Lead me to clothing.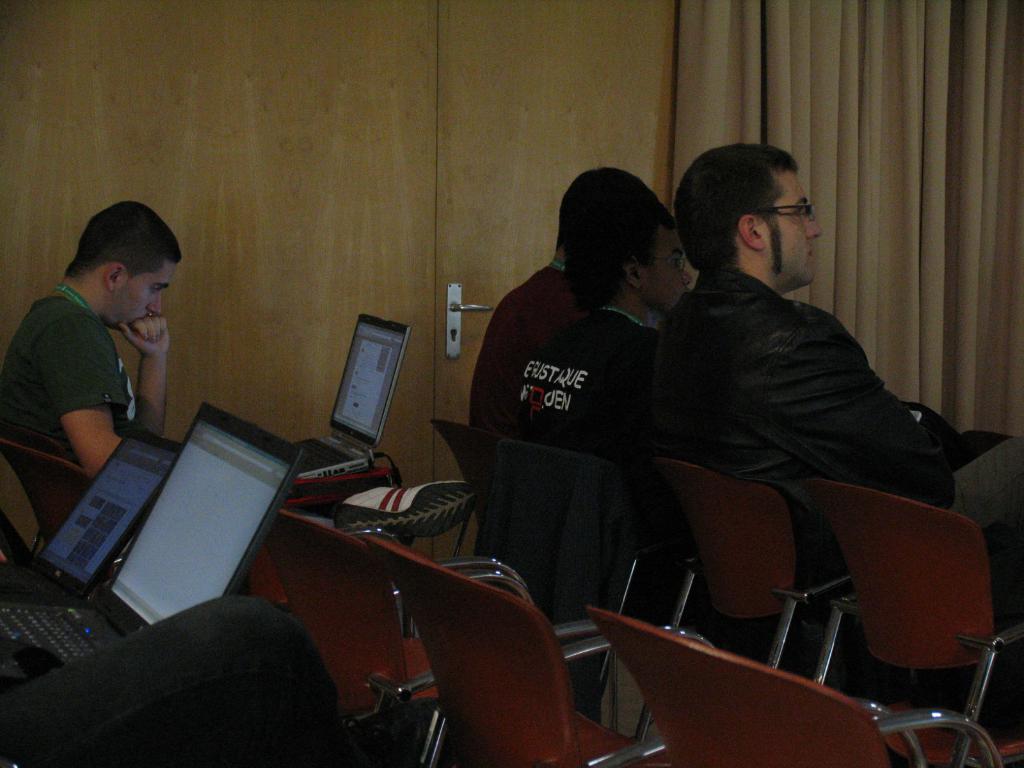
Lead to bbox(0, 294, 136, 464).
